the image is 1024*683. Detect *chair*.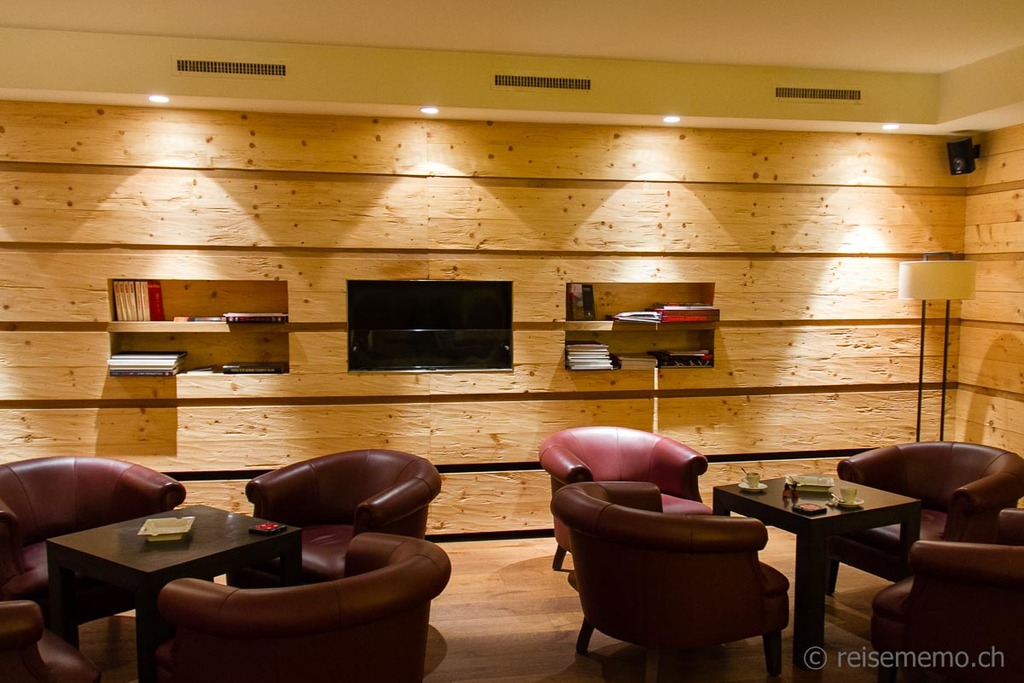
Detection: bbox(0, 453, 180, 628).
